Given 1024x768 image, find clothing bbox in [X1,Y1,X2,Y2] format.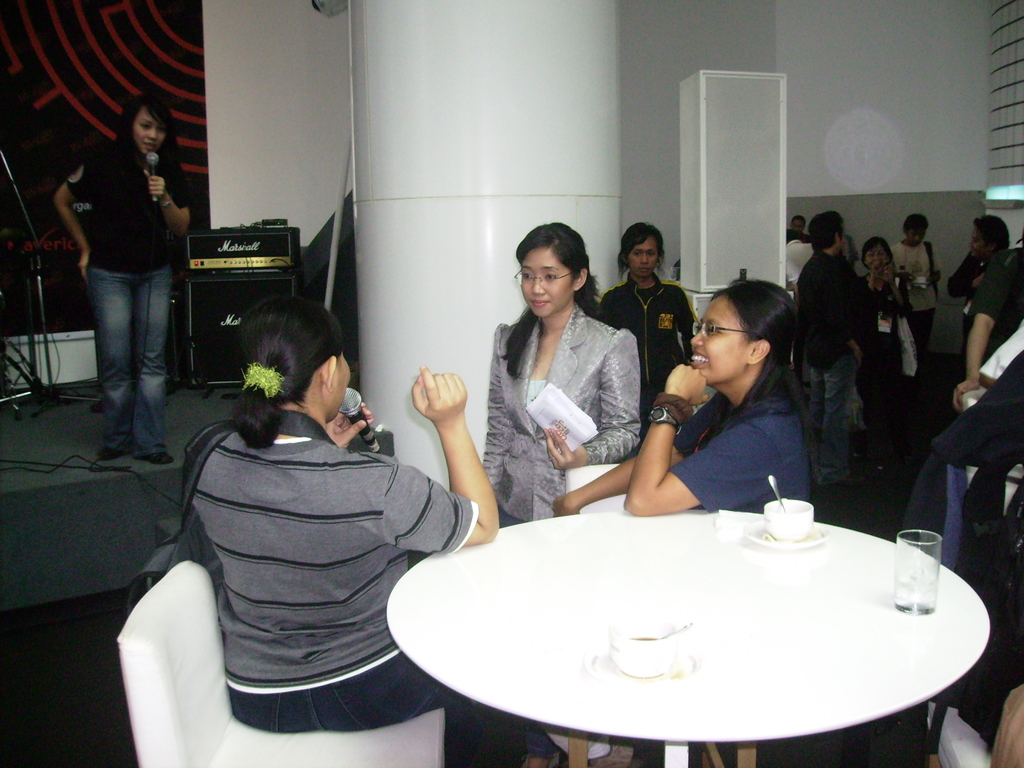
[604,270,699,426].
